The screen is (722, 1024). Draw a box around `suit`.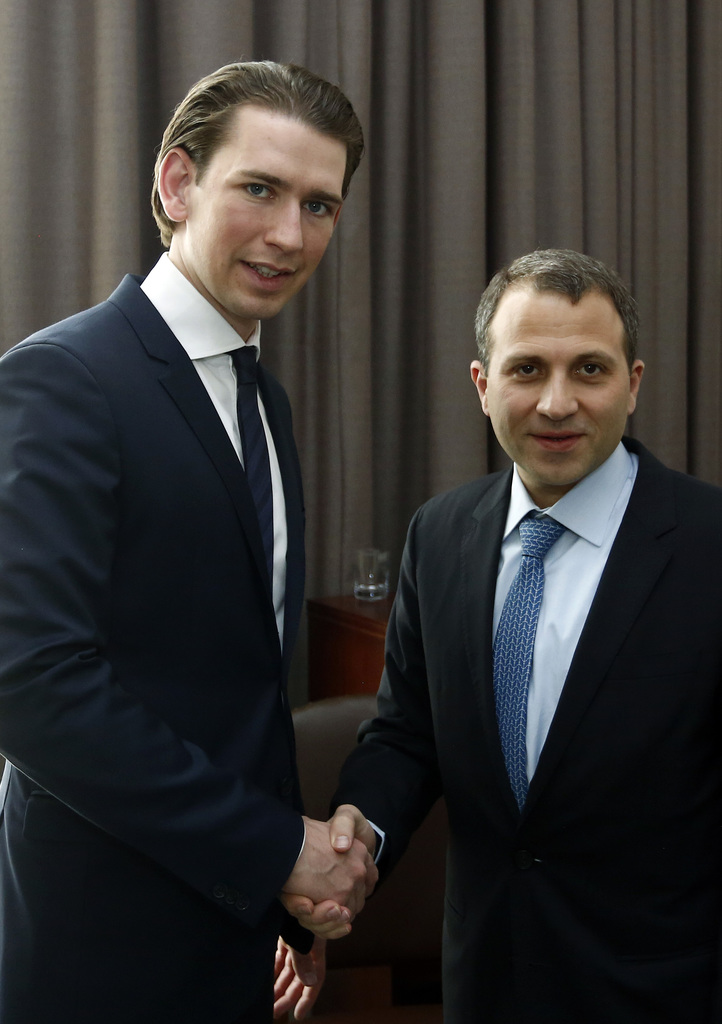
<bbox>349, 255, 709, 1020</bbox>.
